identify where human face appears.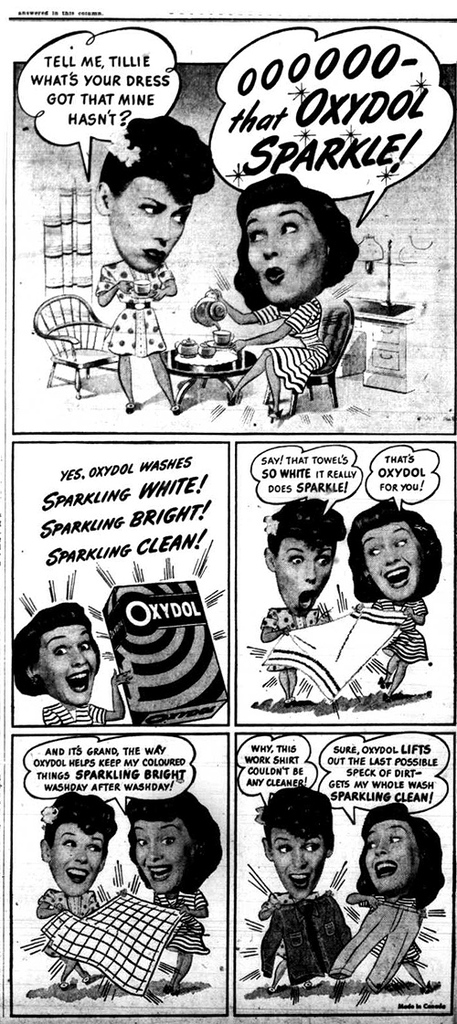
Appears at box(249, 206, 330, 301).
